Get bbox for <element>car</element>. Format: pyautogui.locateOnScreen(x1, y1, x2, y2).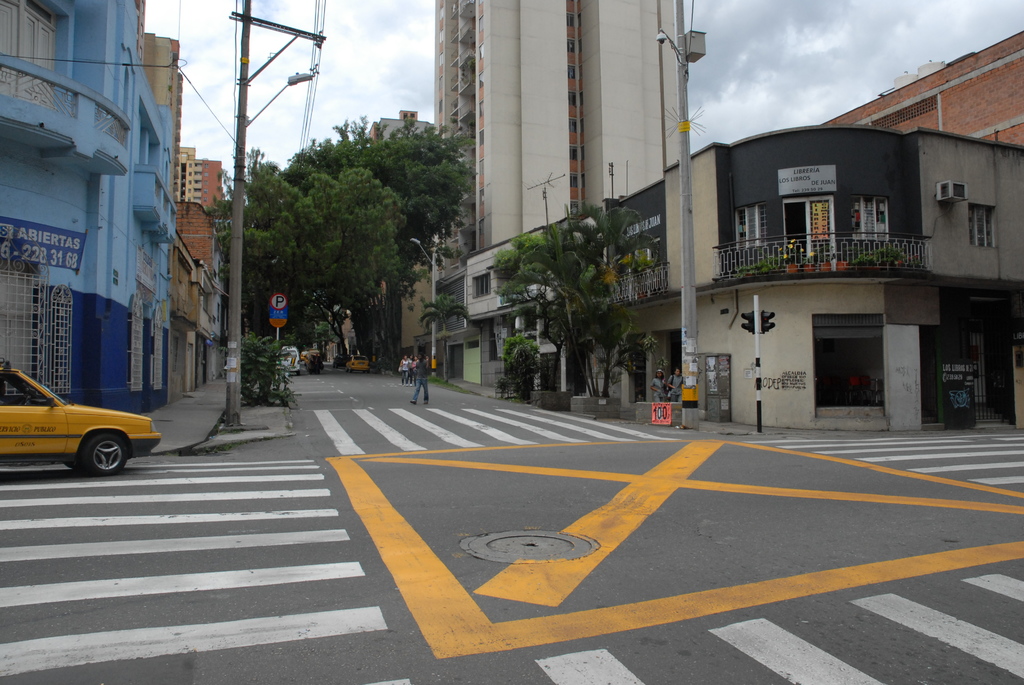
pyautogui.locateOnScreen(0, 359, 162, 475).
